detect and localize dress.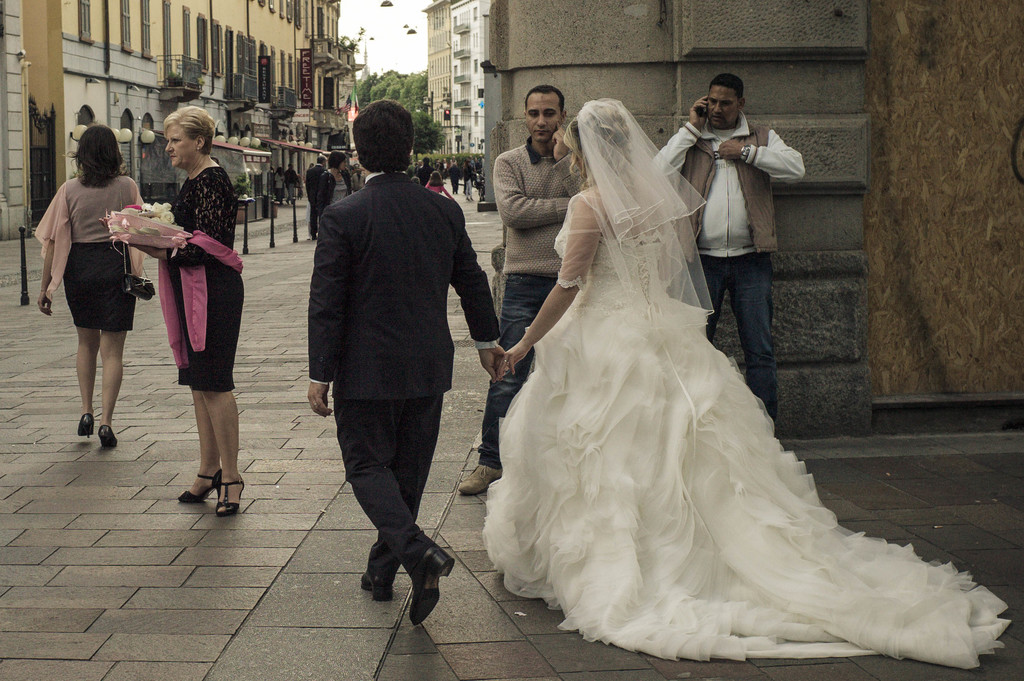
Localized at 481, 186, 1007, 680.
